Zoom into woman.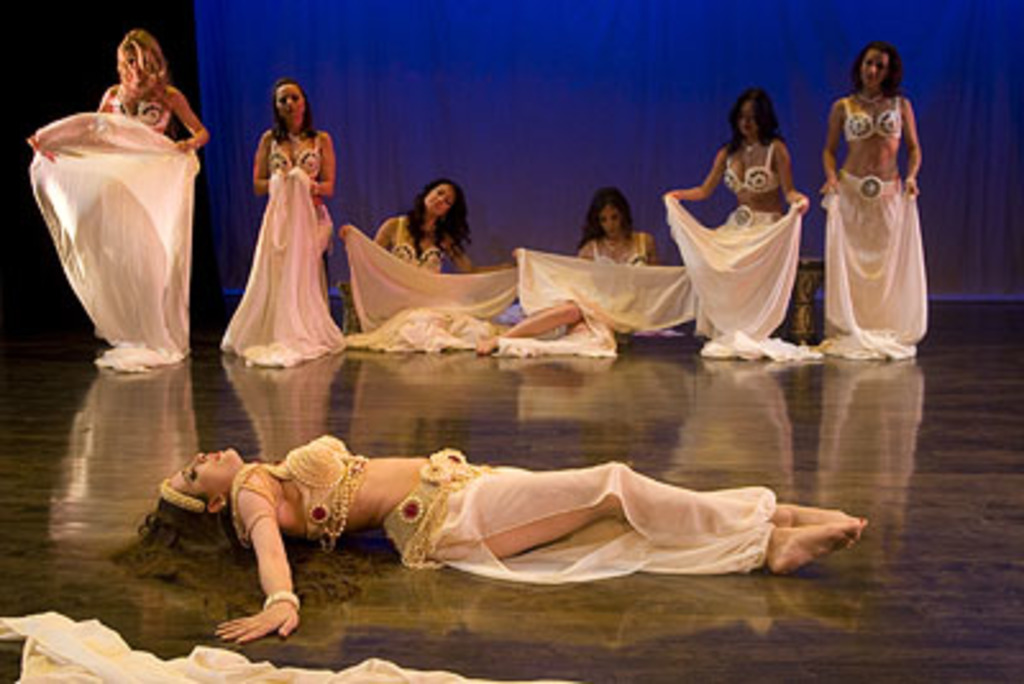
Zoom target: 366,172,504,354.
